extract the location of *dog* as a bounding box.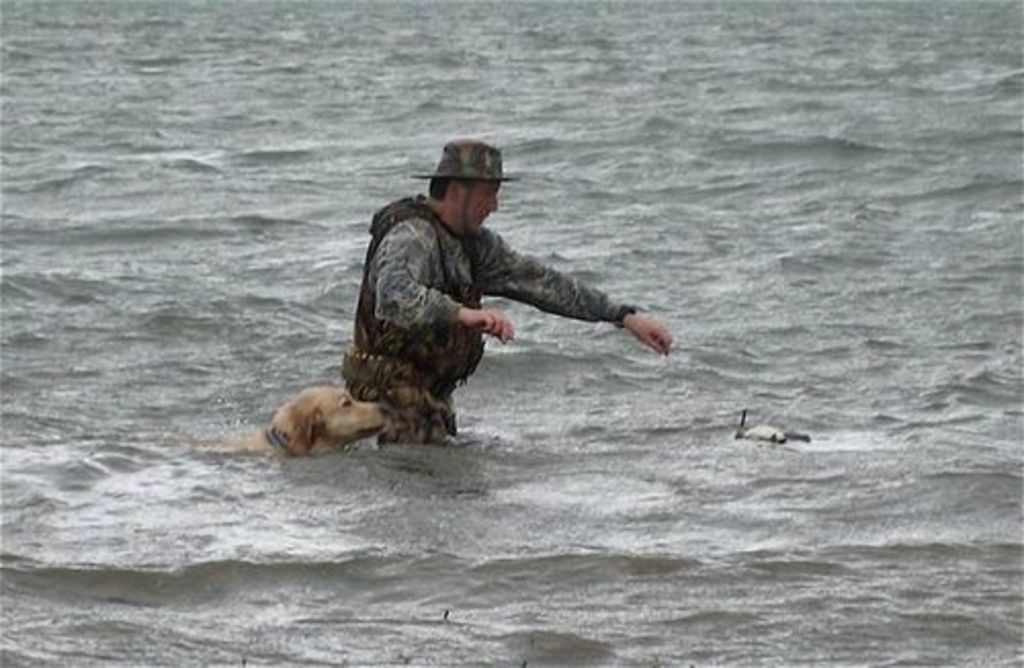
[x1=248, y1=389, x2=393, y2=461].
